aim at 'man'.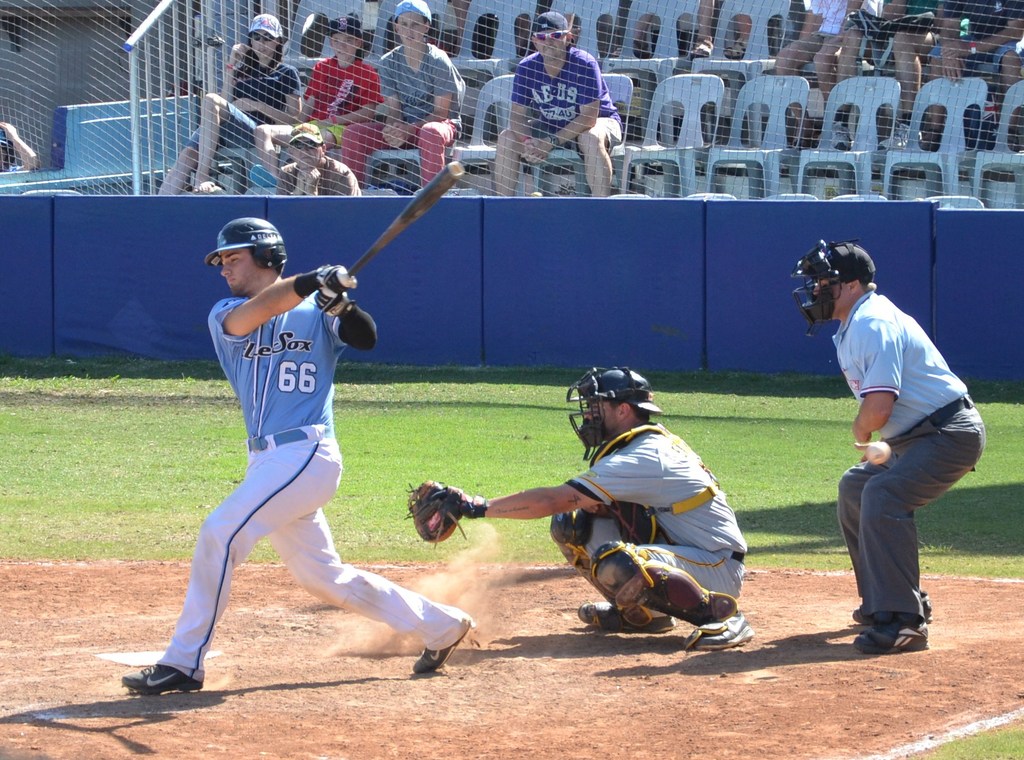
Aimed at (774, 0, 885, 148).
